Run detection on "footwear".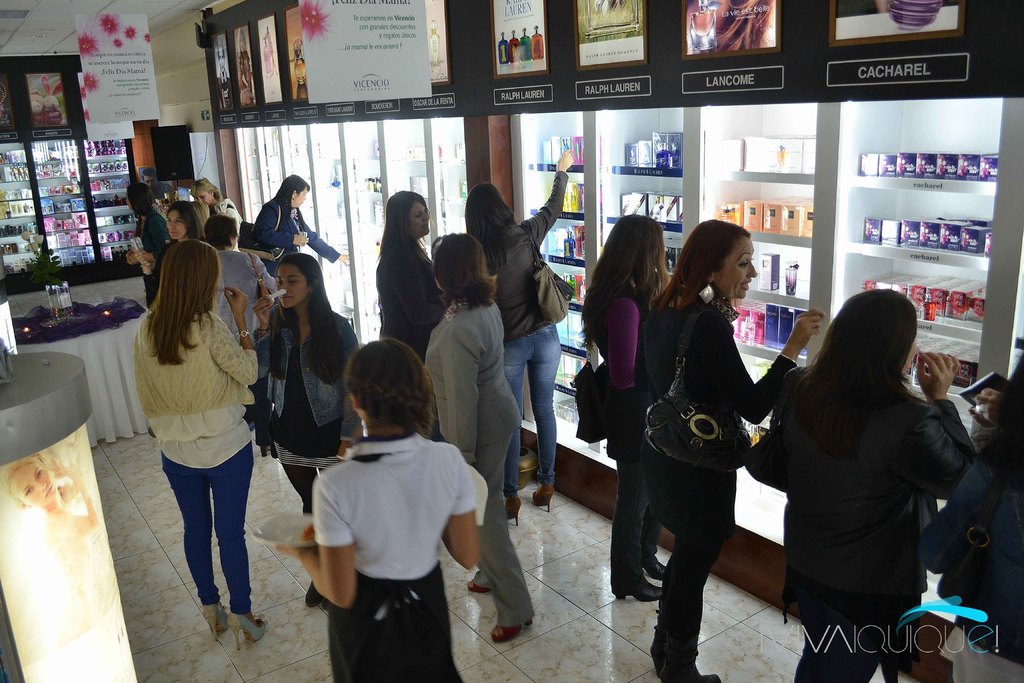
Result: <box>662,668,719,682</box>.
